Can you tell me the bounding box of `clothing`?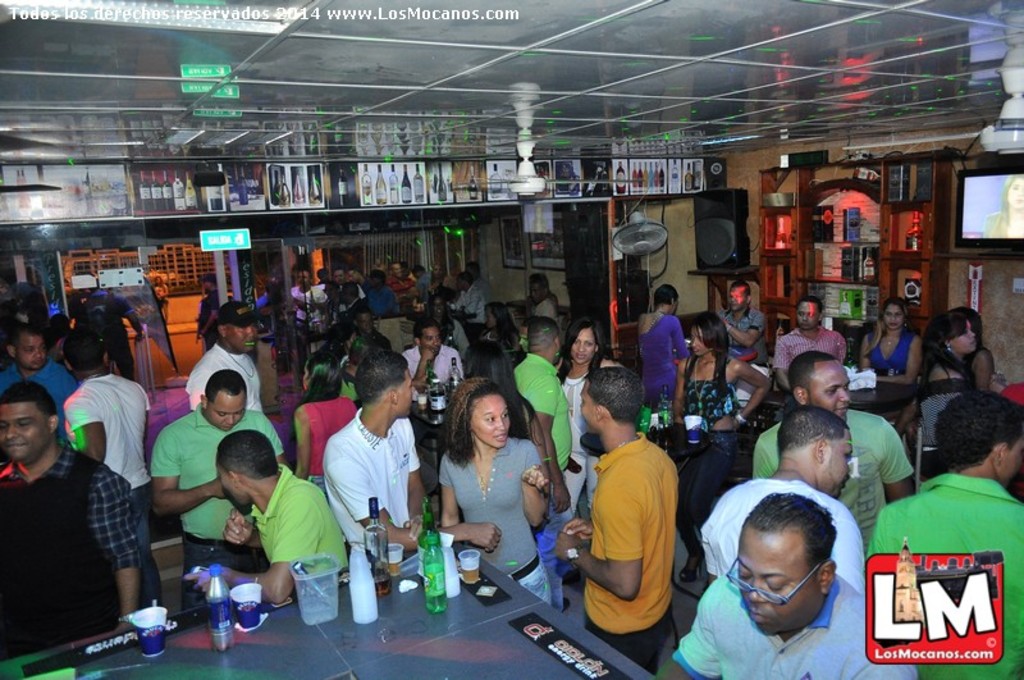
[x1=675, y1=356, x2=744, y2=556].
